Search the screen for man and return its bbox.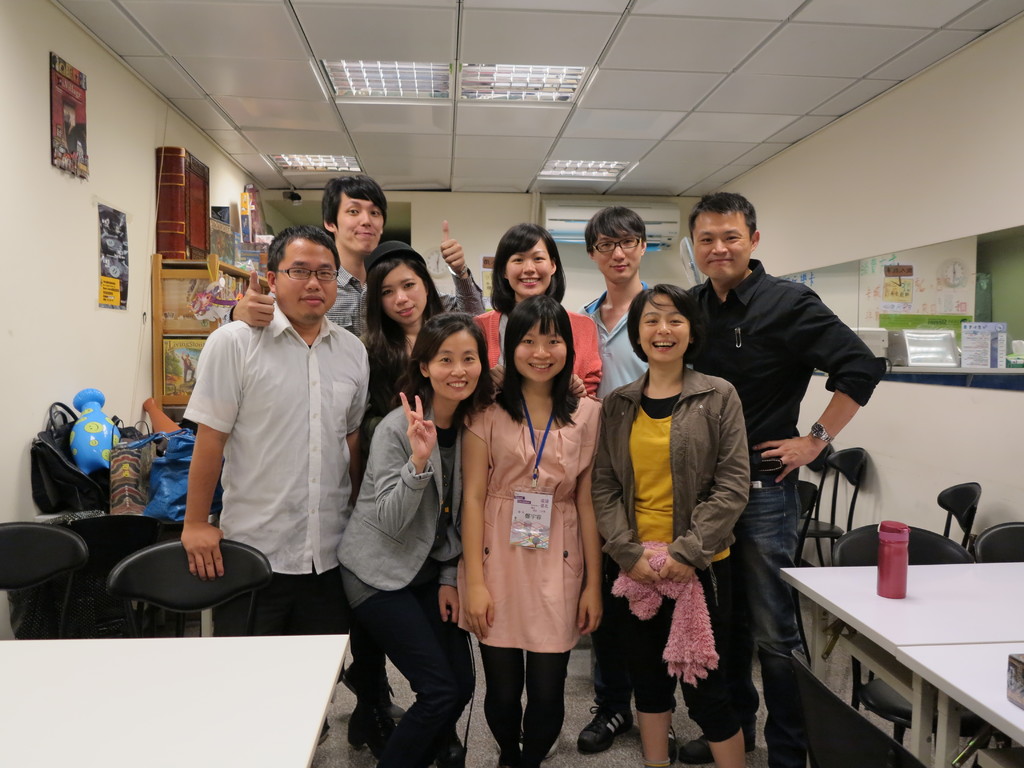
Found: (673,196,887,767).
